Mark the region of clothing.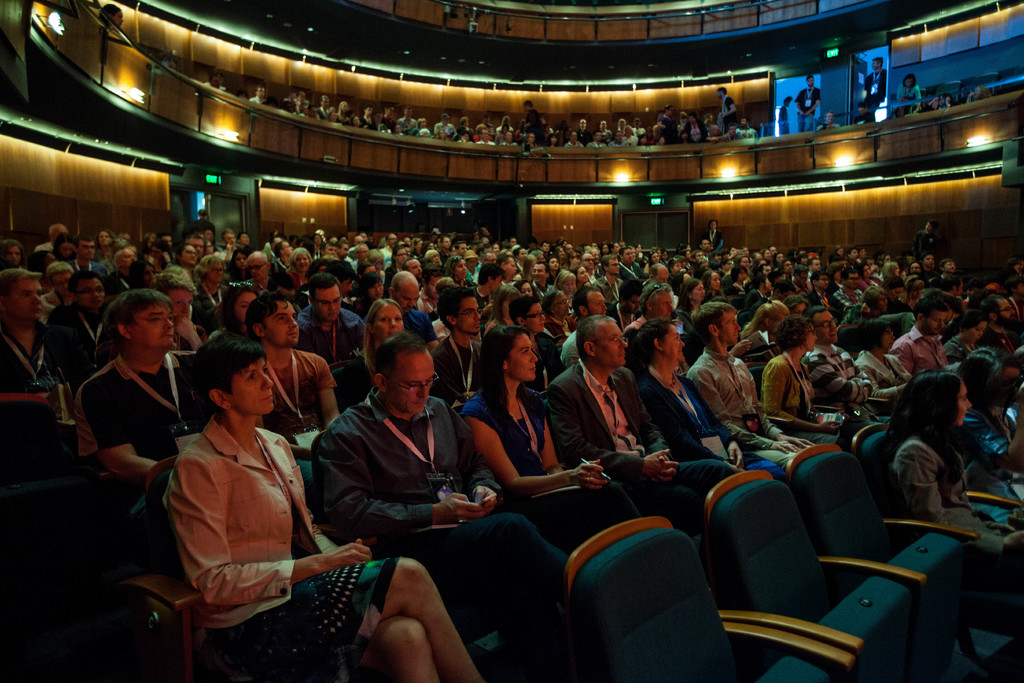
Region: (317, 398, 470, 548).
